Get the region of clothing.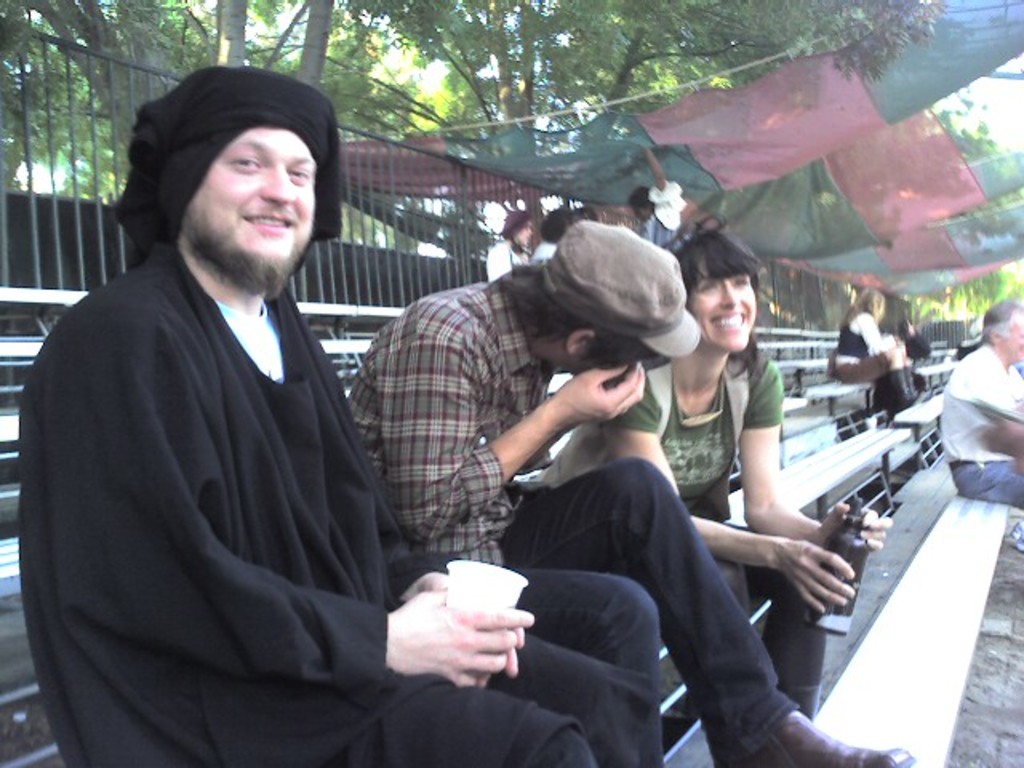
BBox(634, 184, 683, 256).
